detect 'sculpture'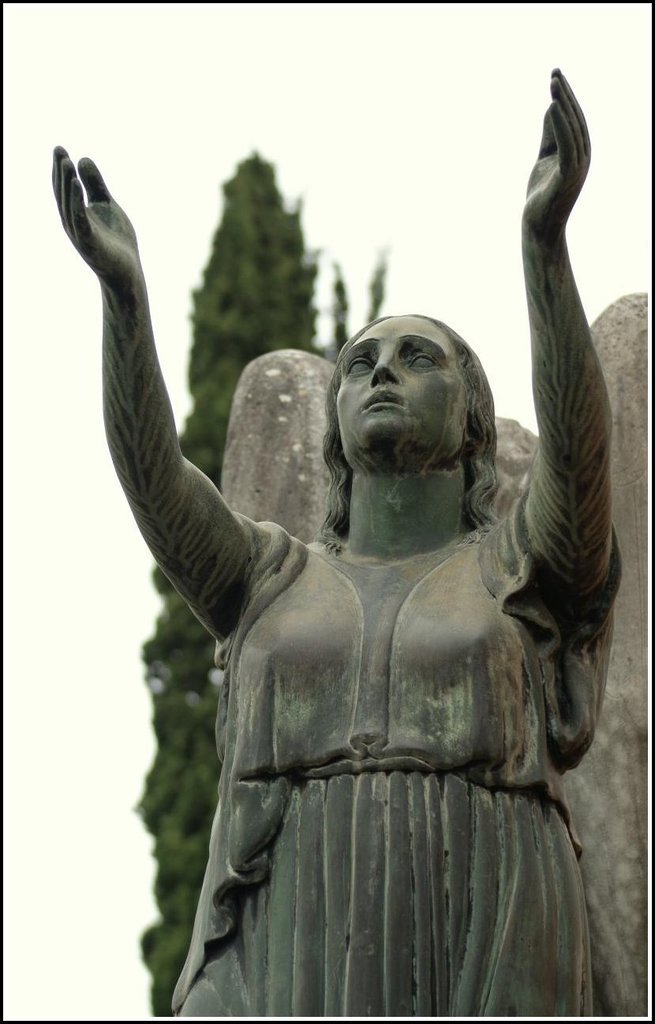
box(71, 170, 629, 1023)
